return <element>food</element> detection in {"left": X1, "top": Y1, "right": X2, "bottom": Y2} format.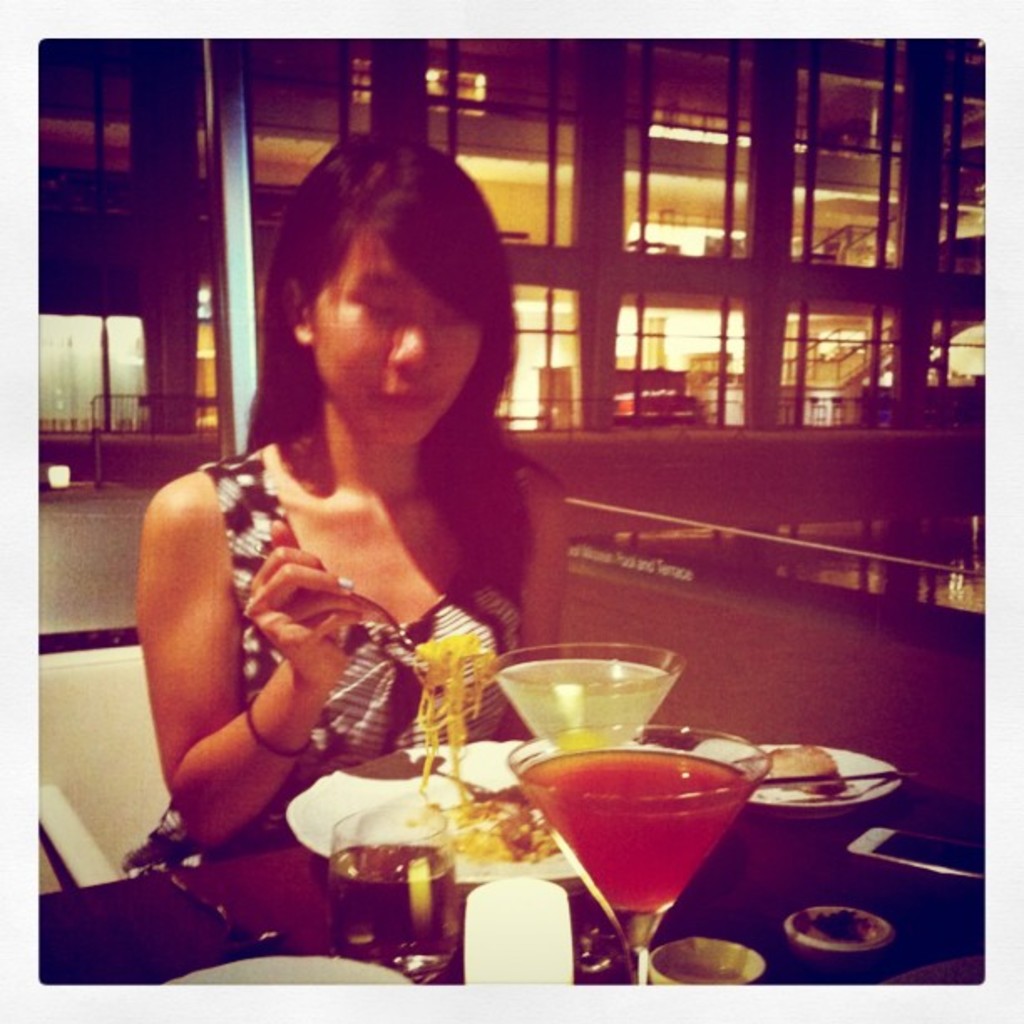
{"left": 653, "top": 957, "right": 748, "bottom": 996}.
